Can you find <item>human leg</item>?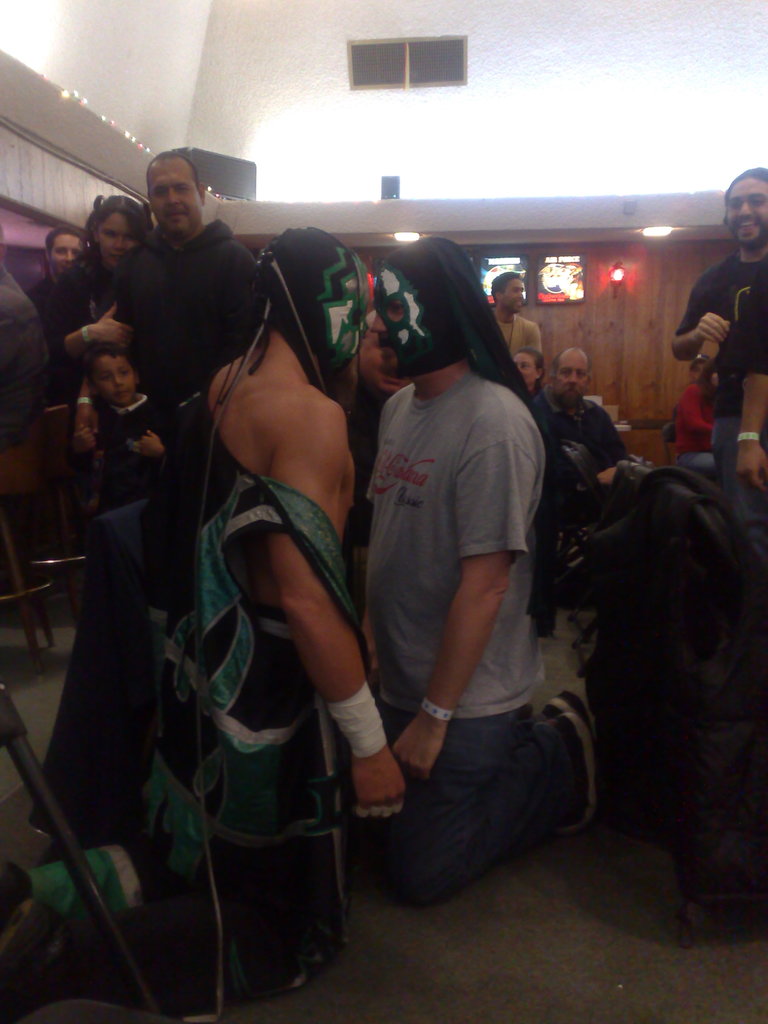
Yes, bounding box: rect(391, 687, 589, 908).
